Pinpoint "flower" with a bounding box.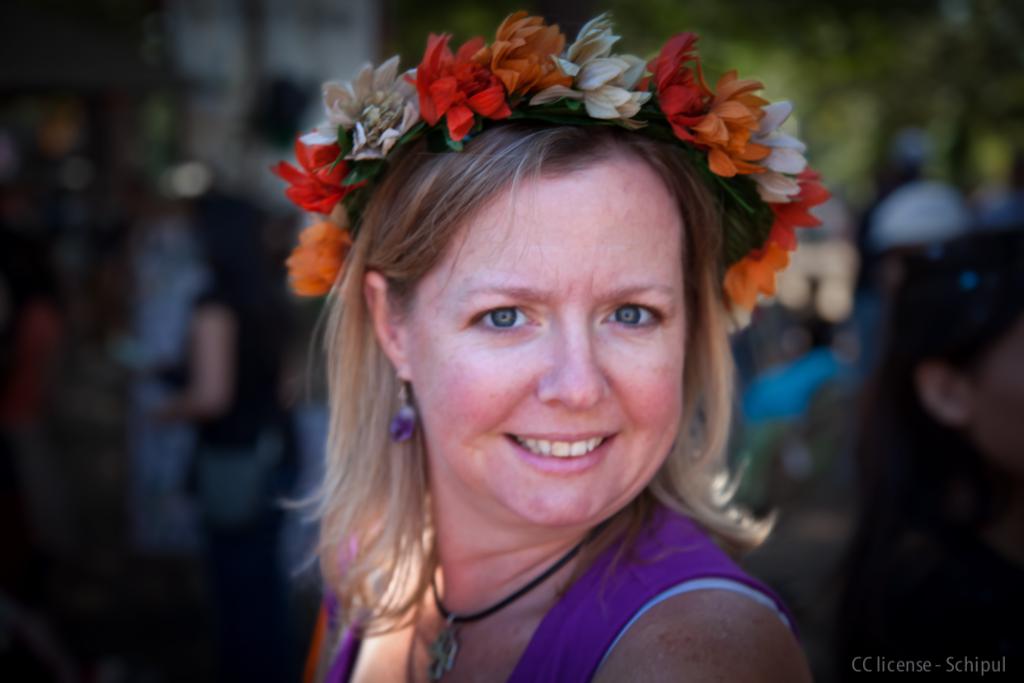
<region>282, 219, 354, 298</region>.
